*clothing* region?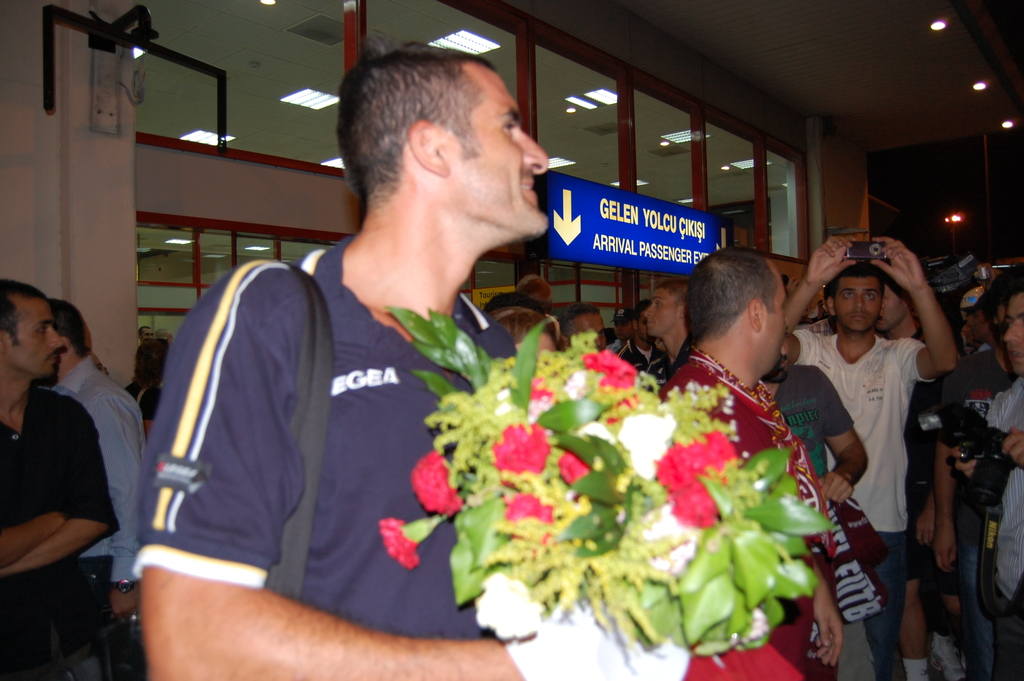
<box>0,388,122,680</box>
